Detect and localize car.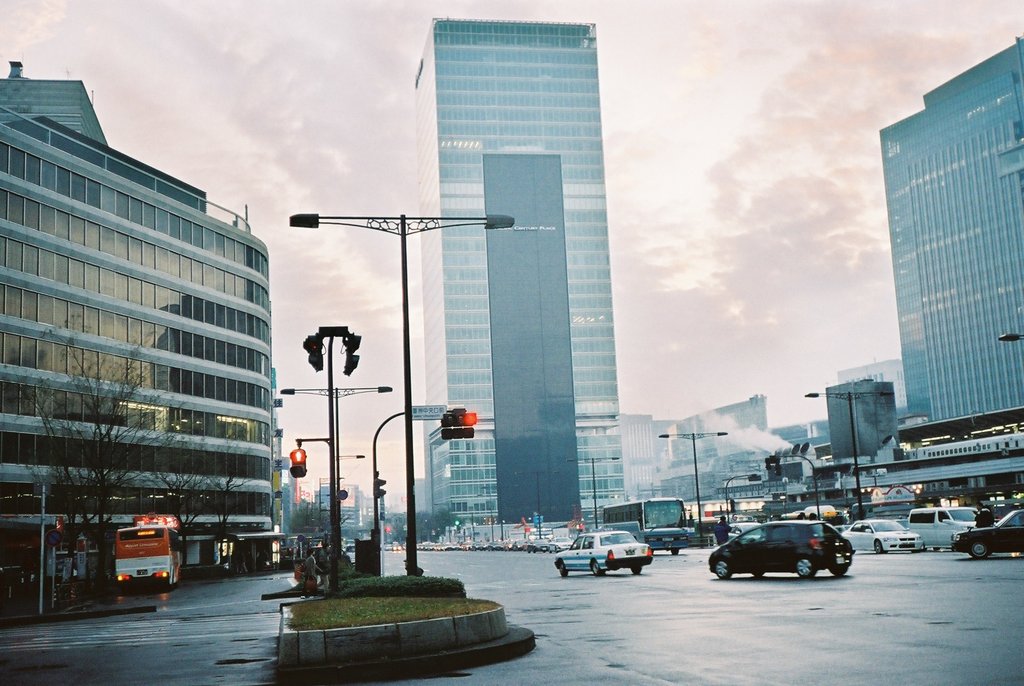
Localized at {"left": 842, "top": 516, "right": 921, "bottom": 549}.
